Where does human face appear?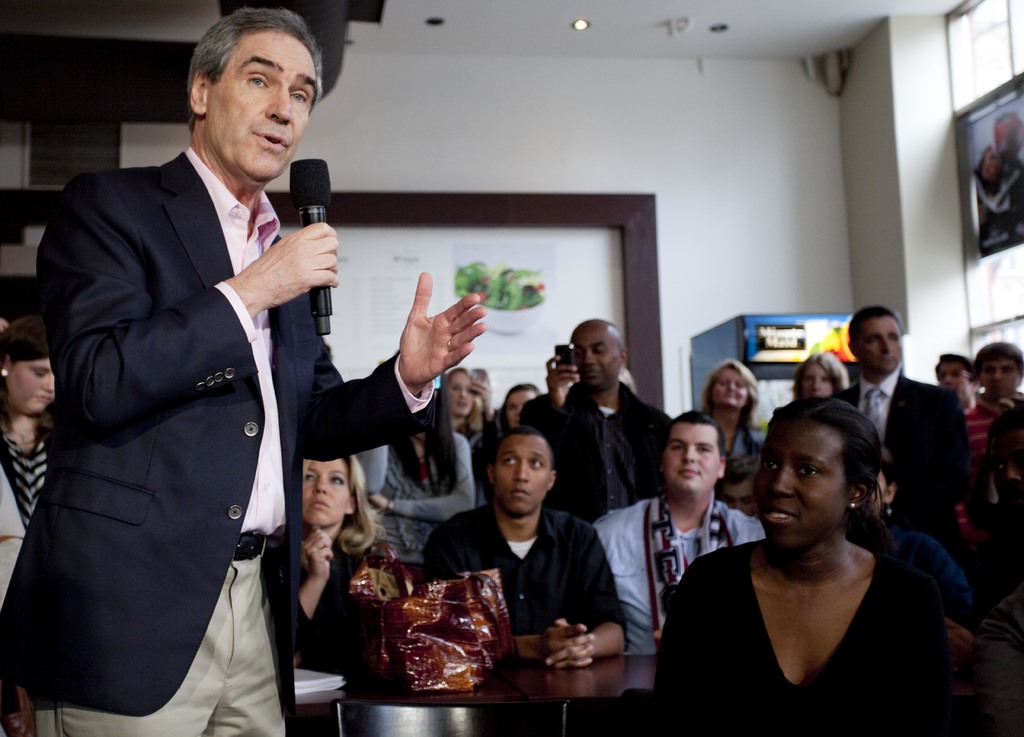
Appears at [441, 369, 477, 415].
